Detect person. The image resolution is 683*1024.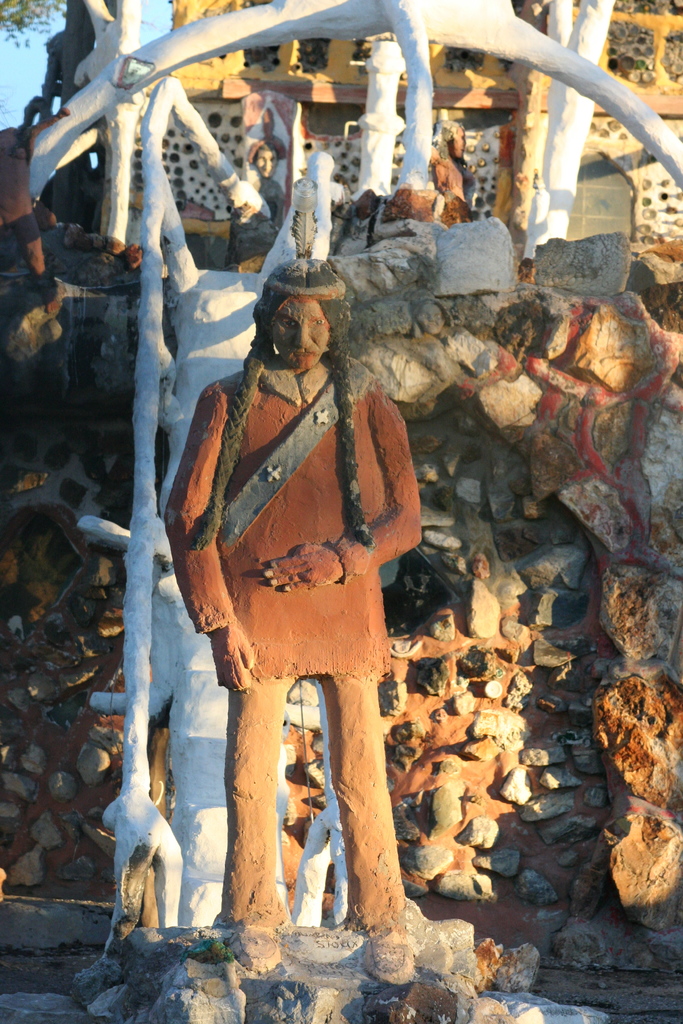
436 113 471 211.
